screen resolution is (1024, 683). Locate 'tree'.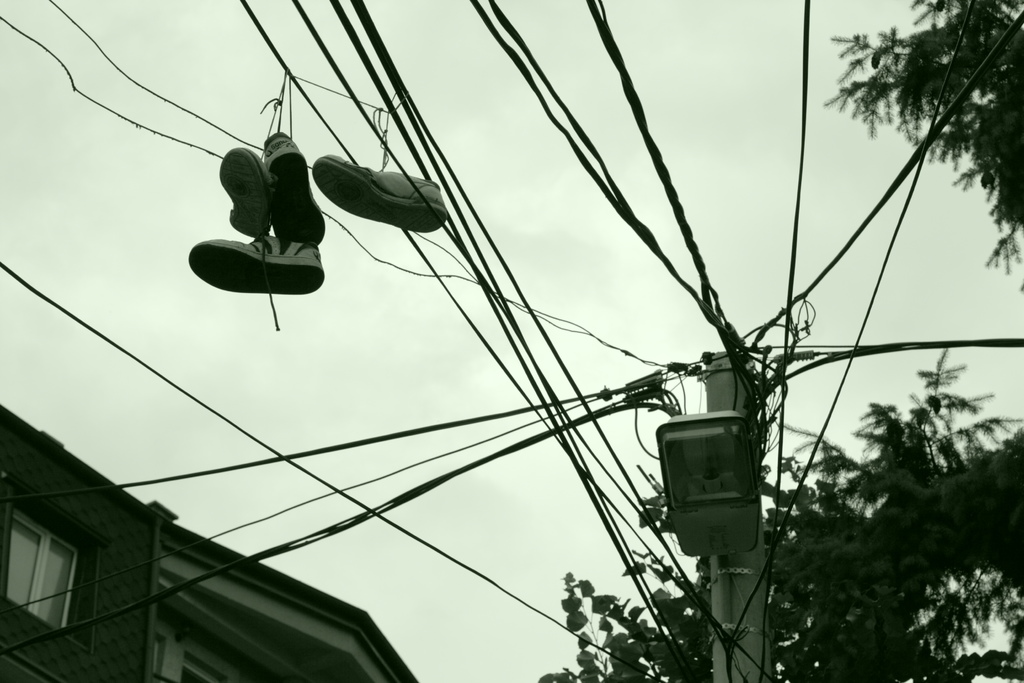
bbox=(821, 0, 1023, 272).
